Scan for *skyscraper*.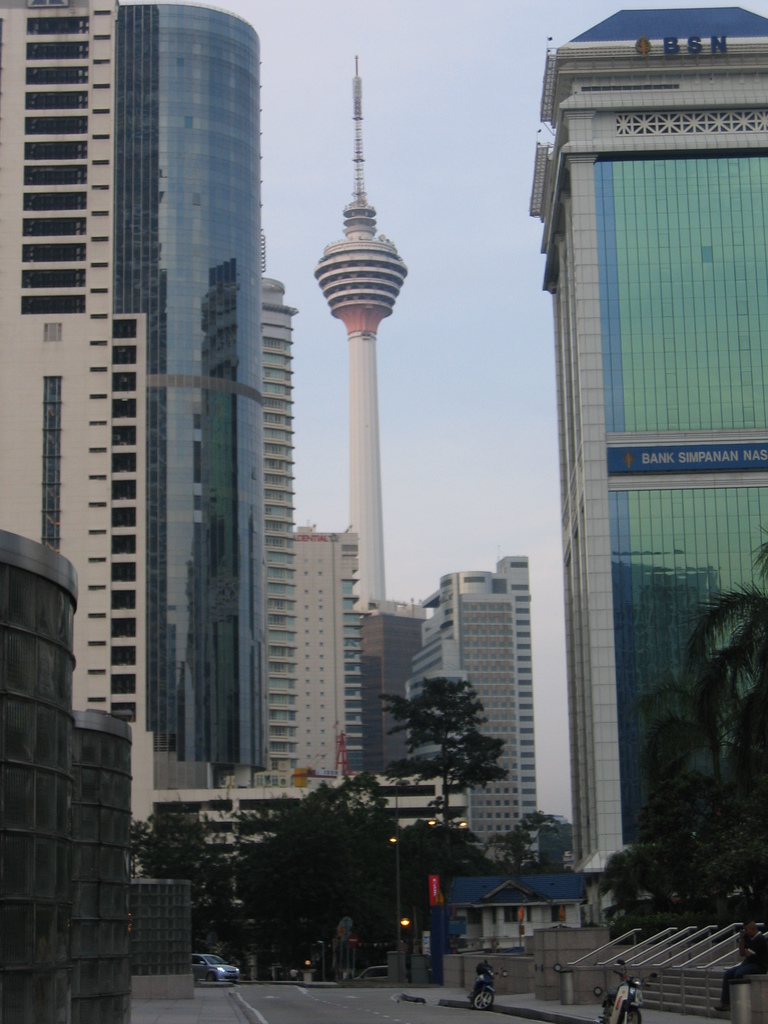
Scan result: (x1=259, y1=531, x2=355, y2=790).
